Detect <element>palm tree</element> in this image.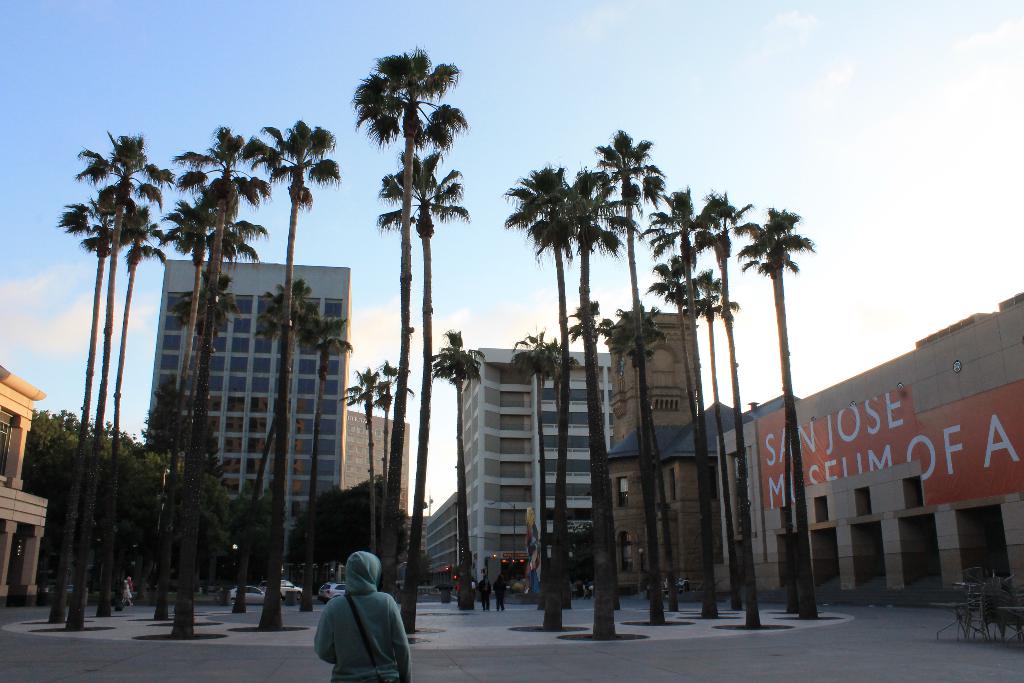
Detection: box(304, 309, 358, 617).
